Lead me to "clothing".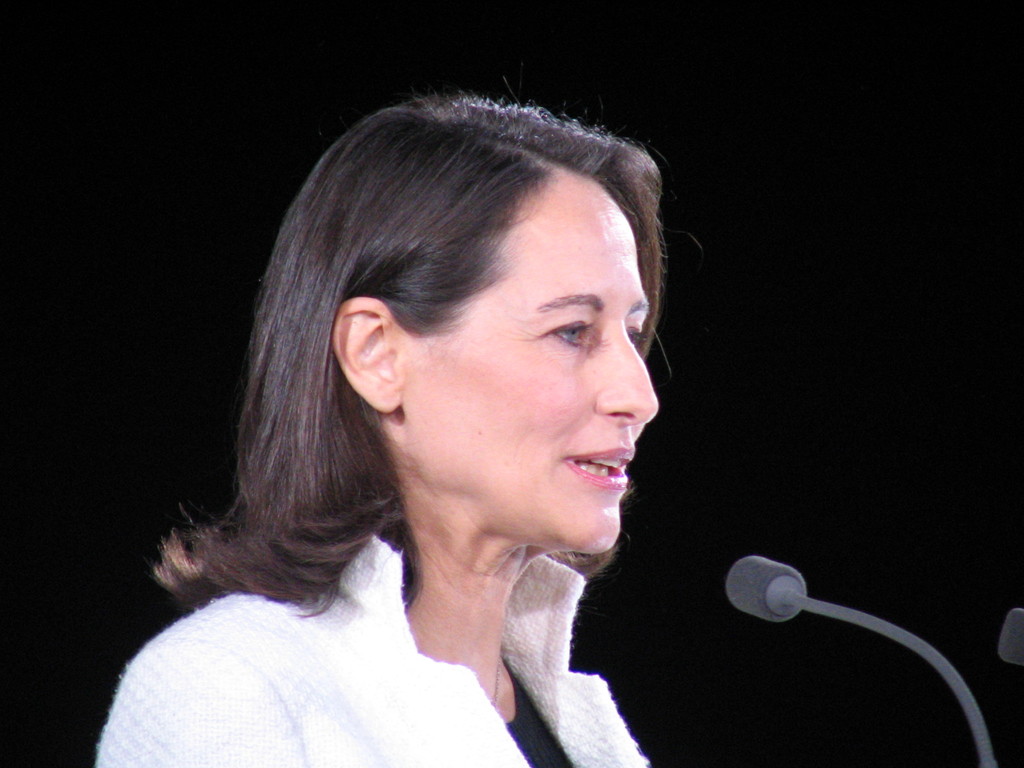
Lead to <box>86,456,712,752</box>.
